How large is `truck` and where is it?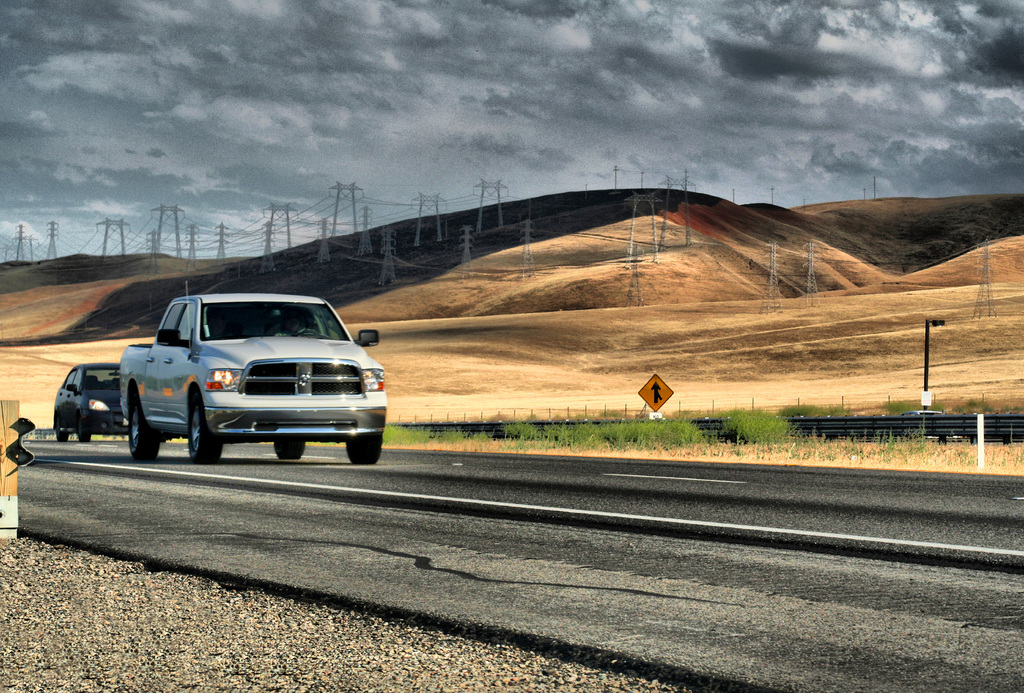
Bounding box: box(116, 277, 392, 464).
